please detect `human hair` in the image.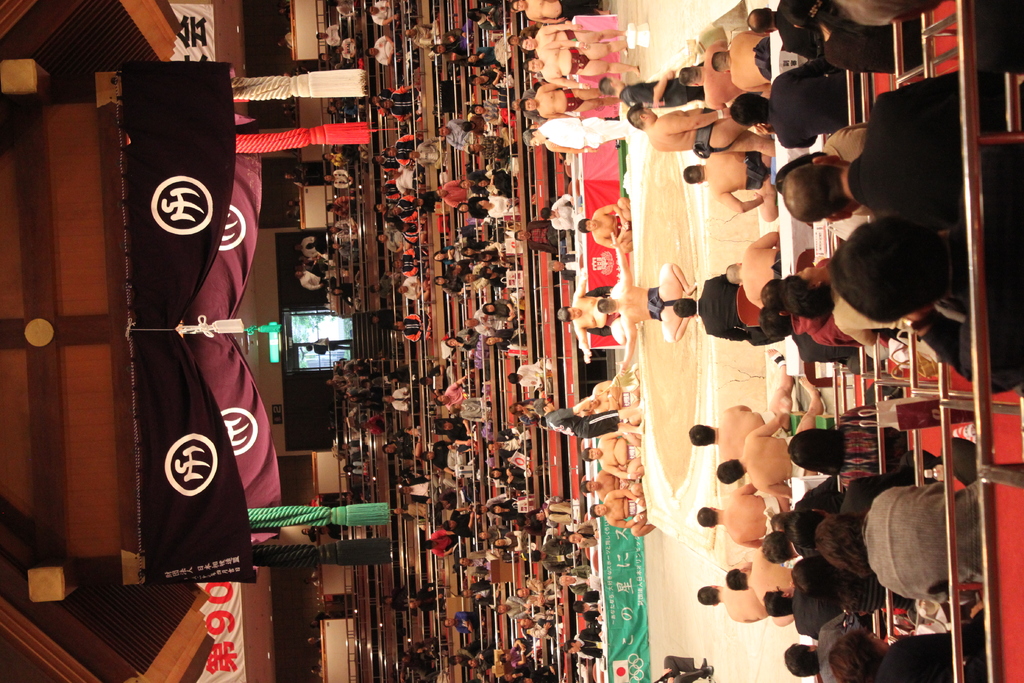
bbox=(557, 574, 569, 588).
